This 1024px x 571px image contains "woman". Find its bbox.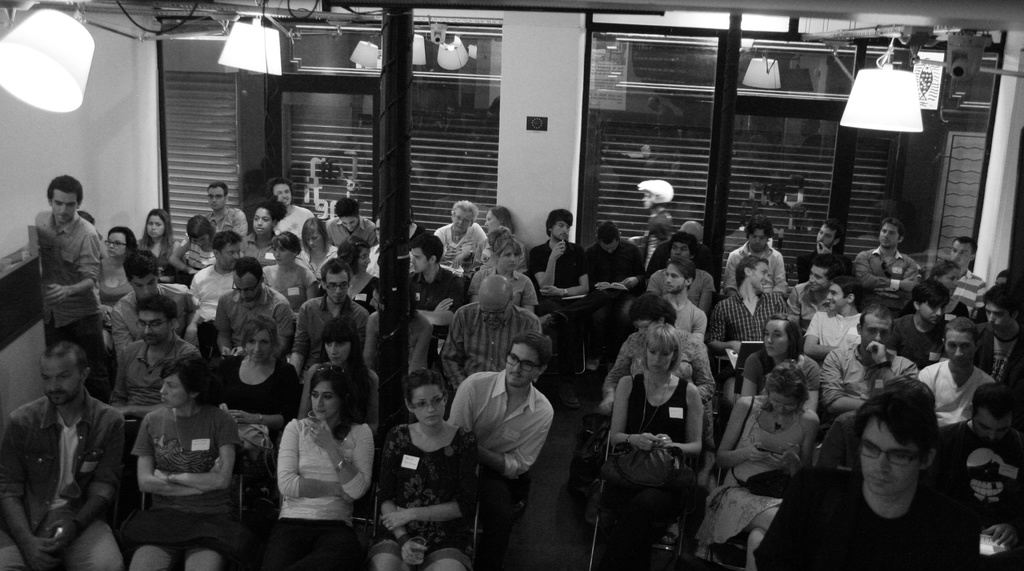
(x1=134, y1=208, x2=176, y2=289).
